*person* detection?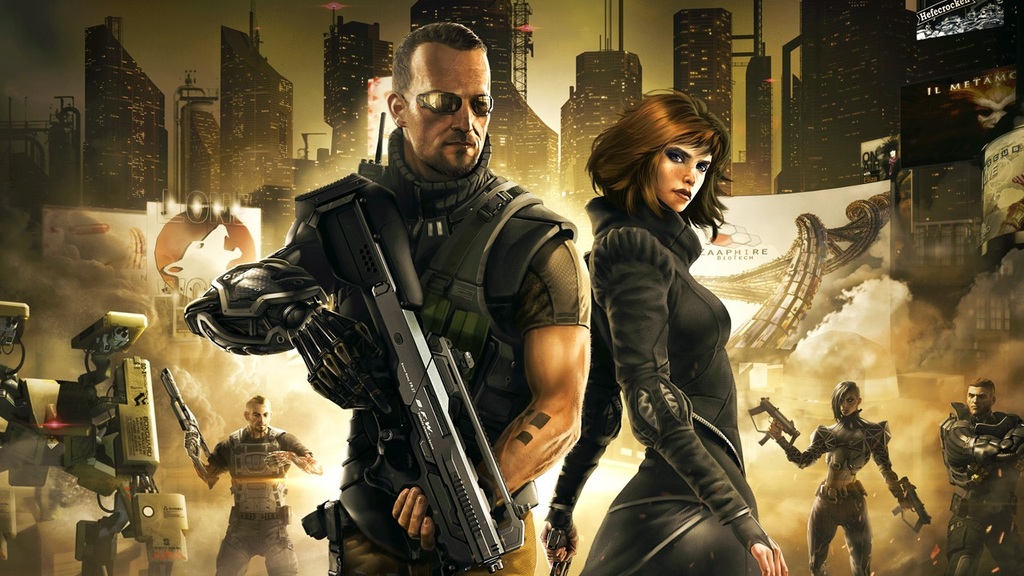
locate(936, 374, 1023, 575)
